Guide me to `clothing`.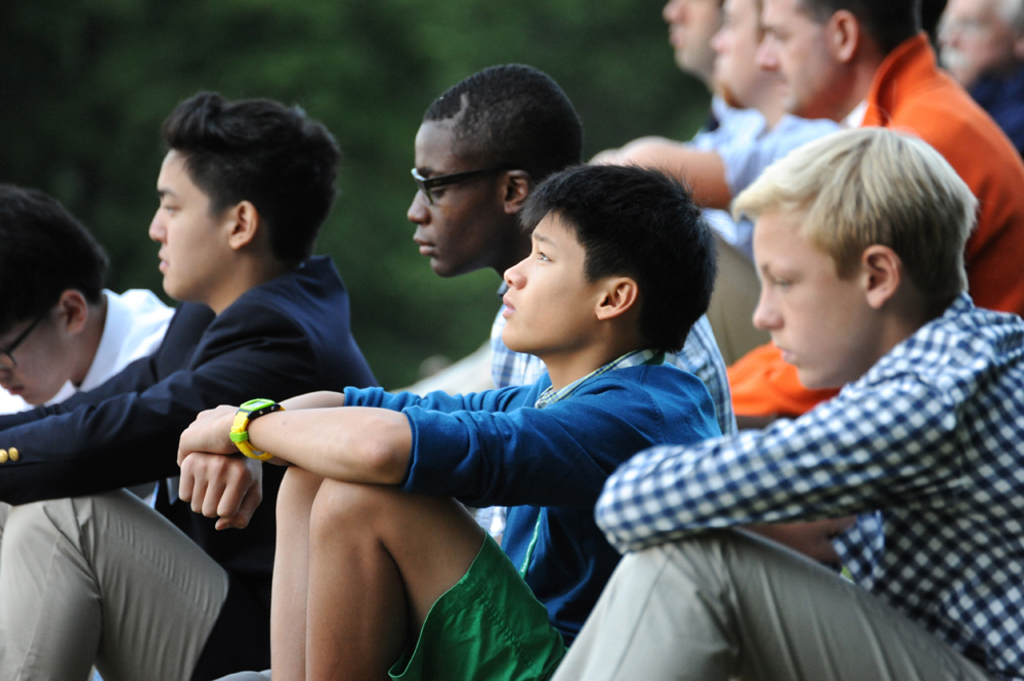
Guidance: locate(0, 290, 173, 529).
